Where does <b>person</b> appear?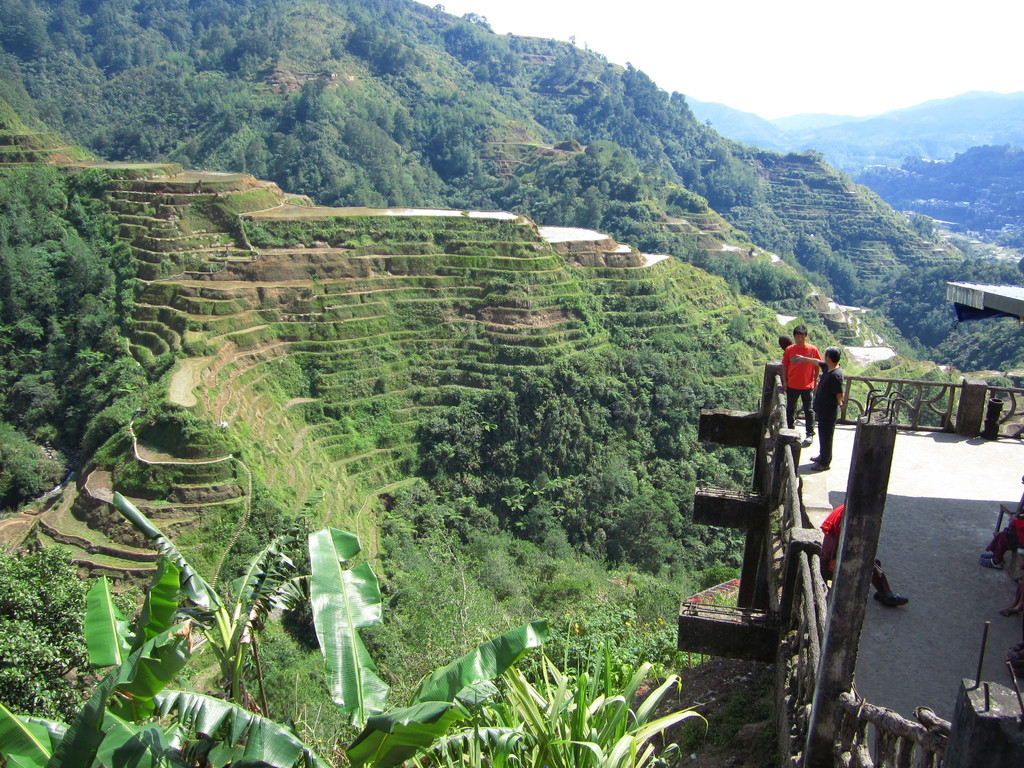
Appears at [796, 344, 845, 472].
